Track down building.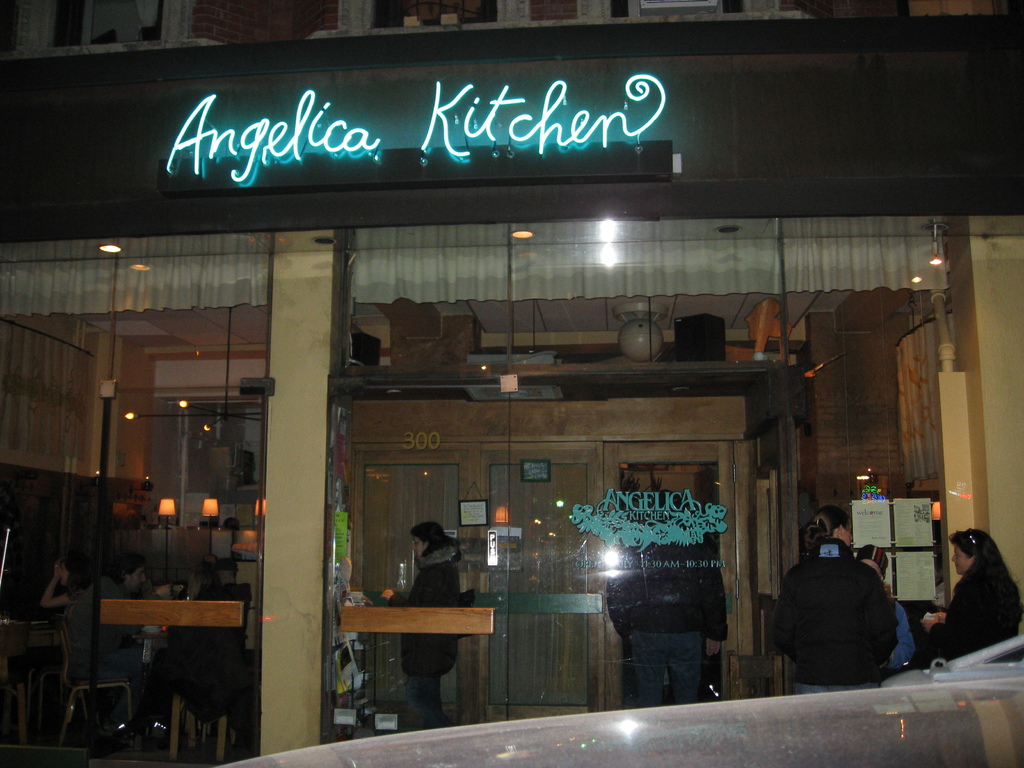
Tracked to bbox(0, 0, 1023, 767).
